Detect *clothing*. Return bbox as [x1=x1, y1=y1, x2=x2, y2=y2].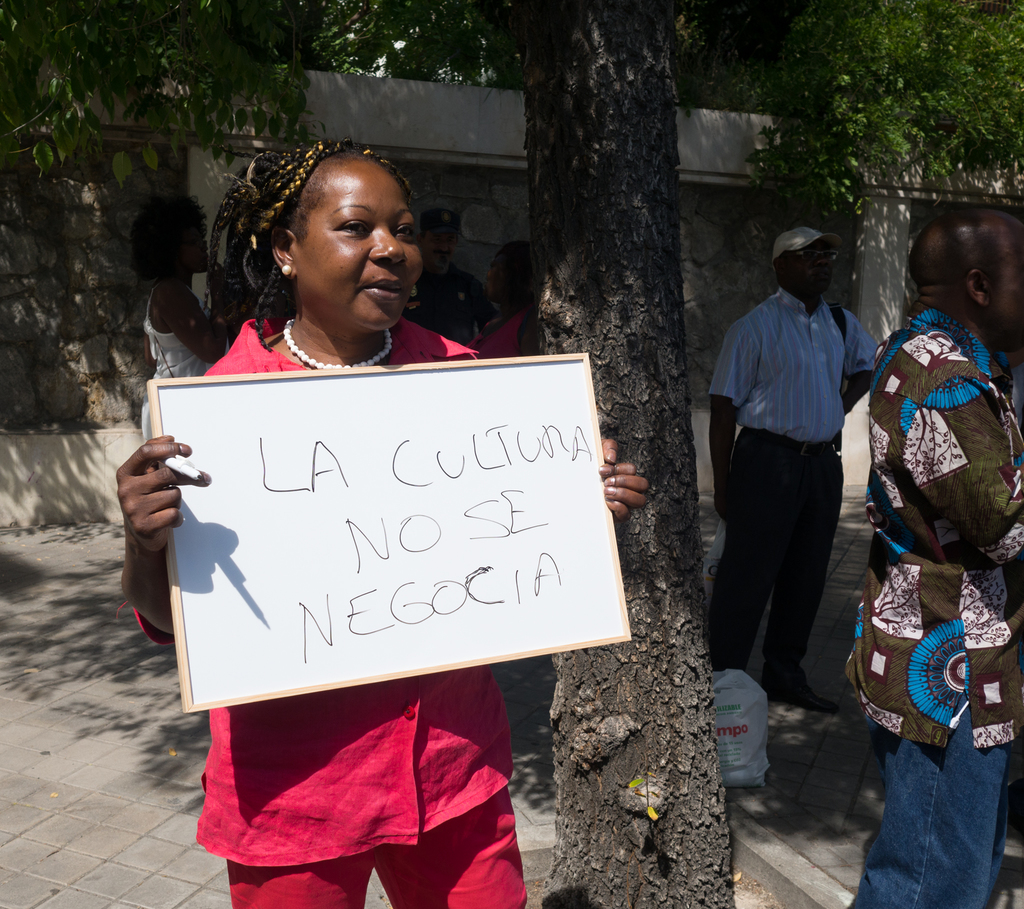
[x1=127, y1=302, x2=534, y2=908].
